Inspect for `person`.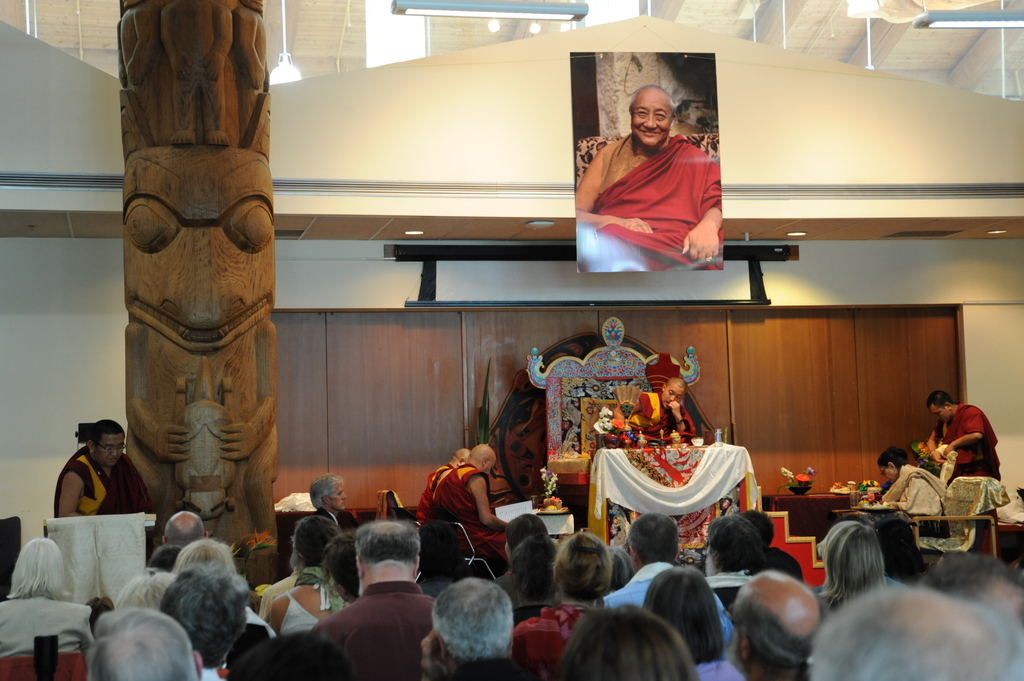
Inspection: bbox=(624, 364, 710, 439).
